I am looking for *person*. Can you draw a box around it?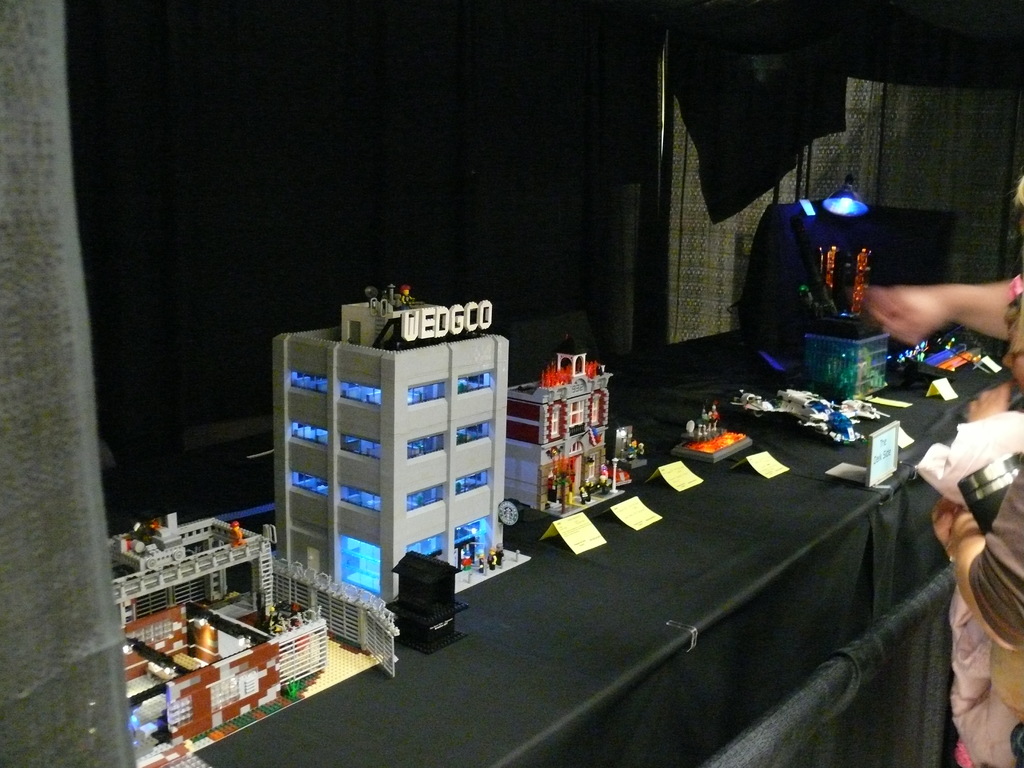
Sure, the bounding box is [x1=929, y1=293, x2=1023, y2=721].
